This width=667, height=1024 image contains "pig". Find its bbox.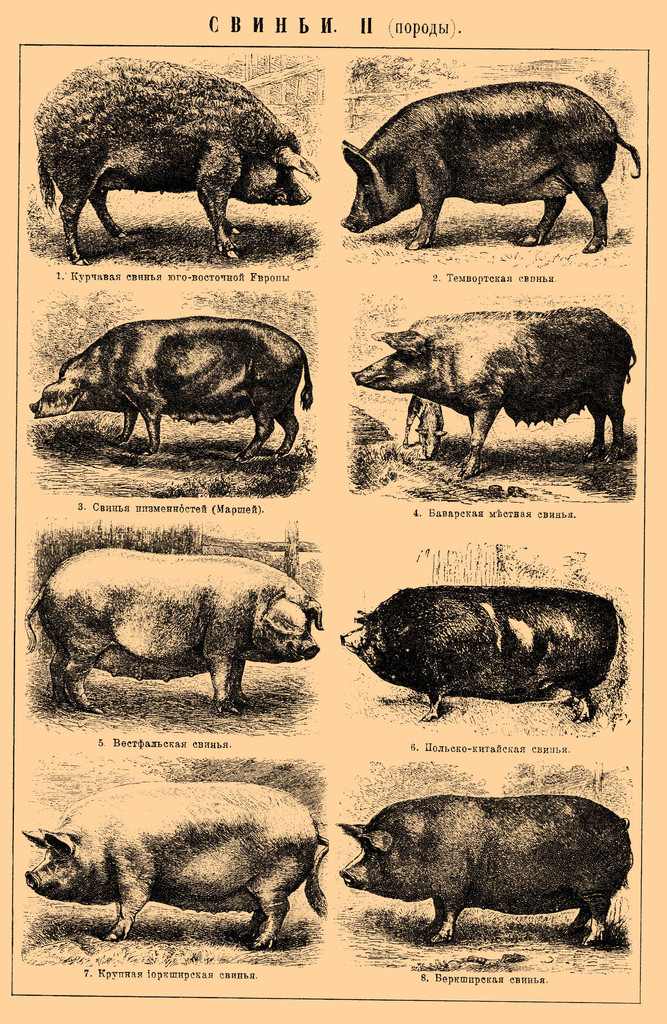
x1=352 y1=307 x2=639 y2=477.
